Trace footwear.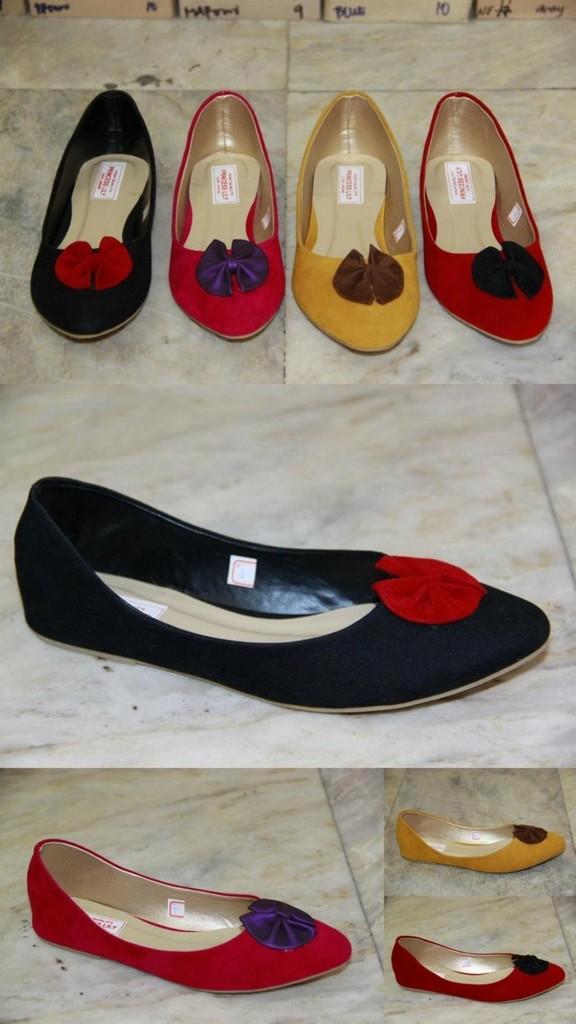
Traced to 391 934 569 1006.
